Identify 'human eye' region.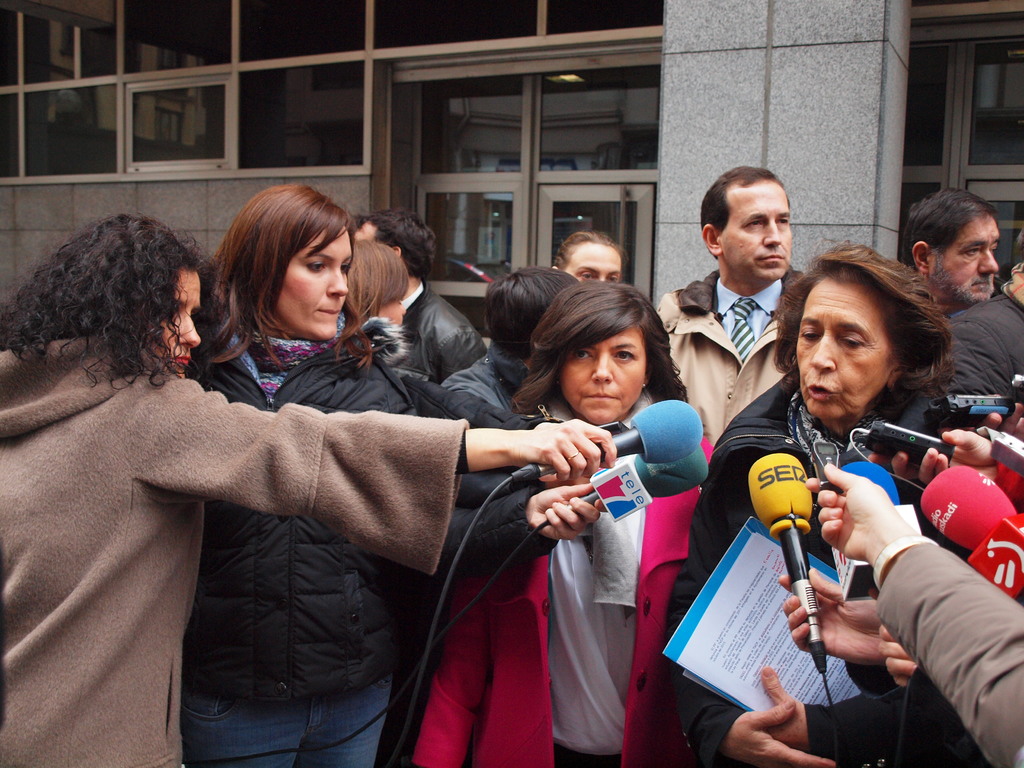
Region: region(570, 349, 594, 360).
